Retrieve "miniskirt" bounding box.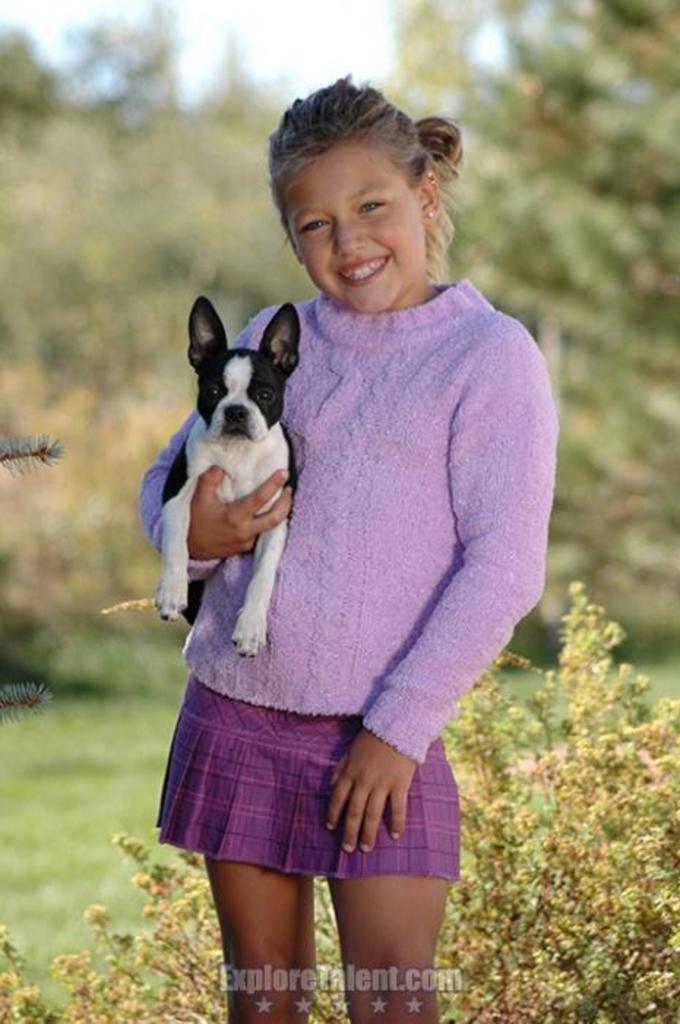
Bounding box: [left=154, top=674, right=461, bottom=879].
